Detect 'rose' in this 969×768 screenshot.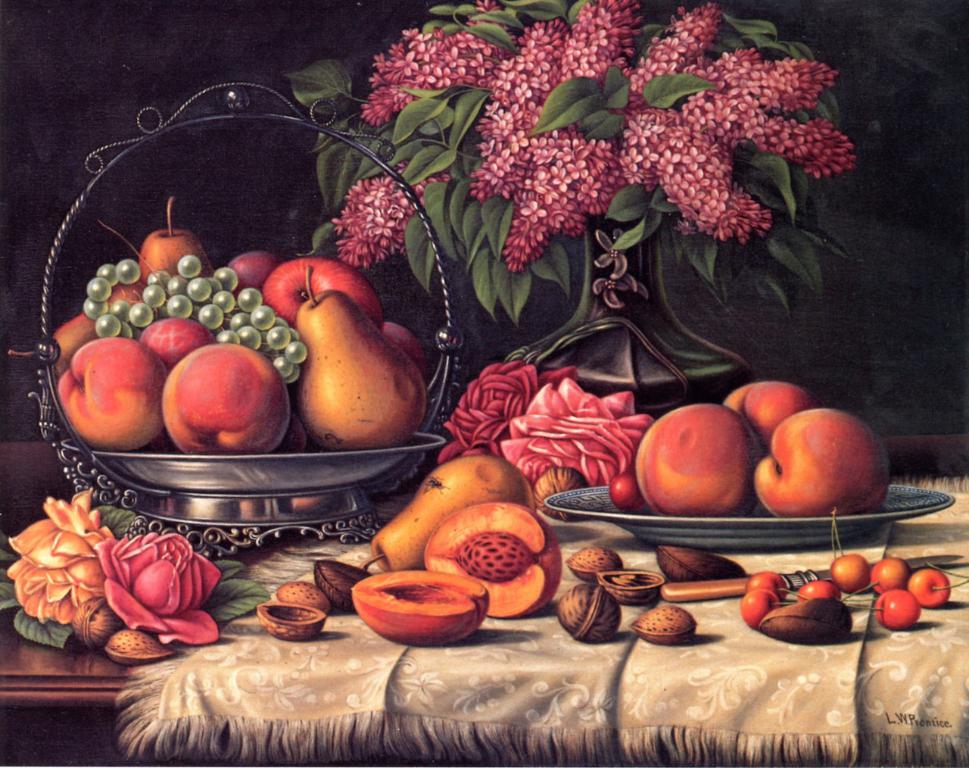
Detection: (4, 486, 116, 623).
